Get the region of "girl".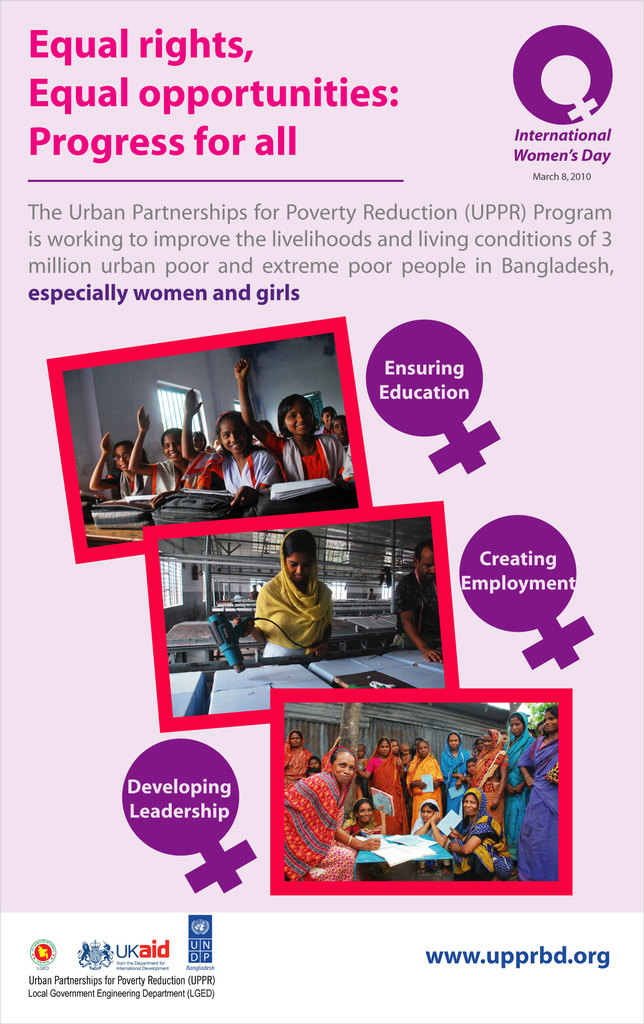
l=233, t=360, r=346, b=488.
